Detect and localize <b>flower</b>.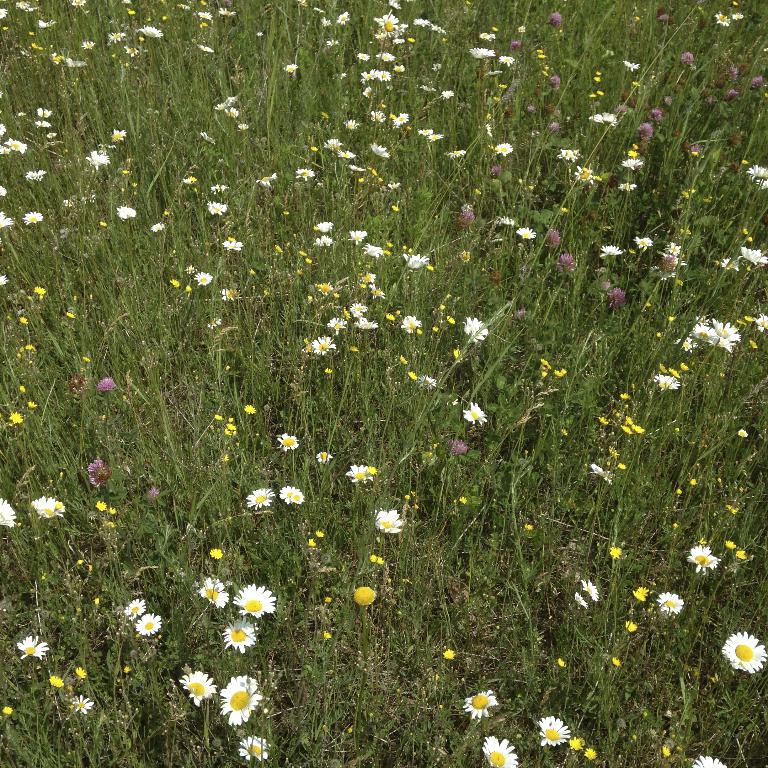
Localized at BBox(361, 239, 380, 258).
